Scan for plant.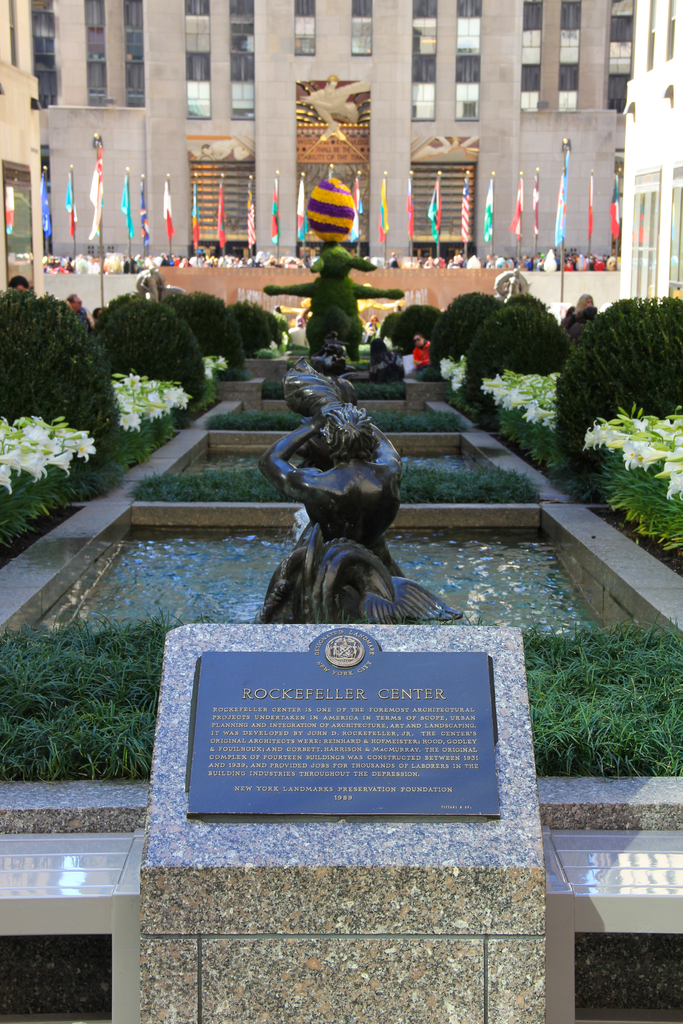
Scan result: 97,289,208,428.
